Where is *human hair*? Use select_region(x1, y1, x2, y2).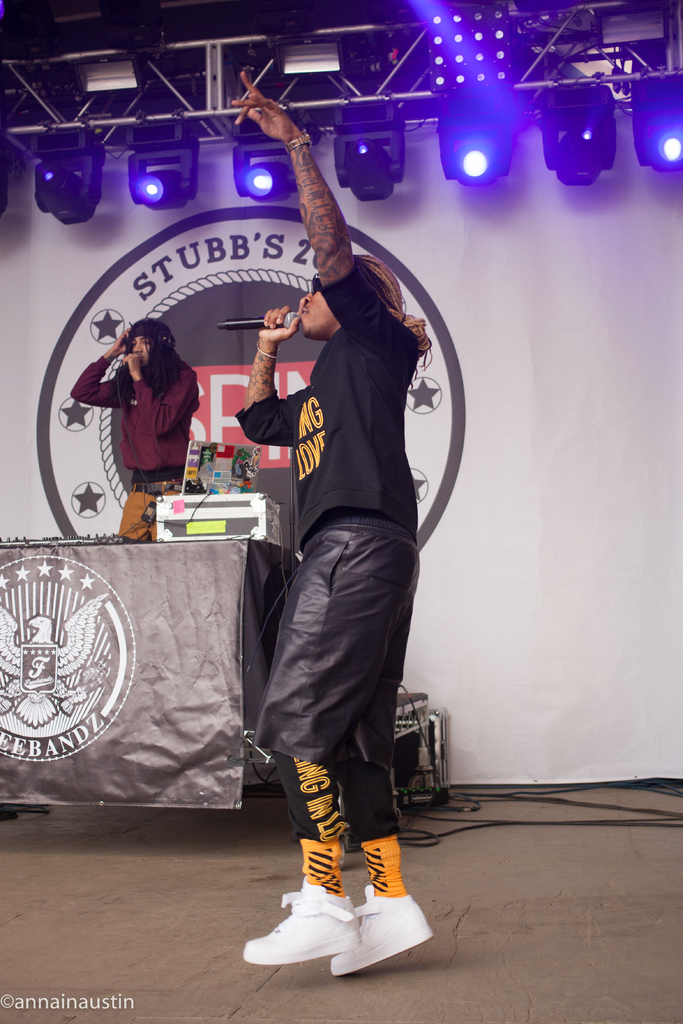
select_region(350, 252, 432, 388).
